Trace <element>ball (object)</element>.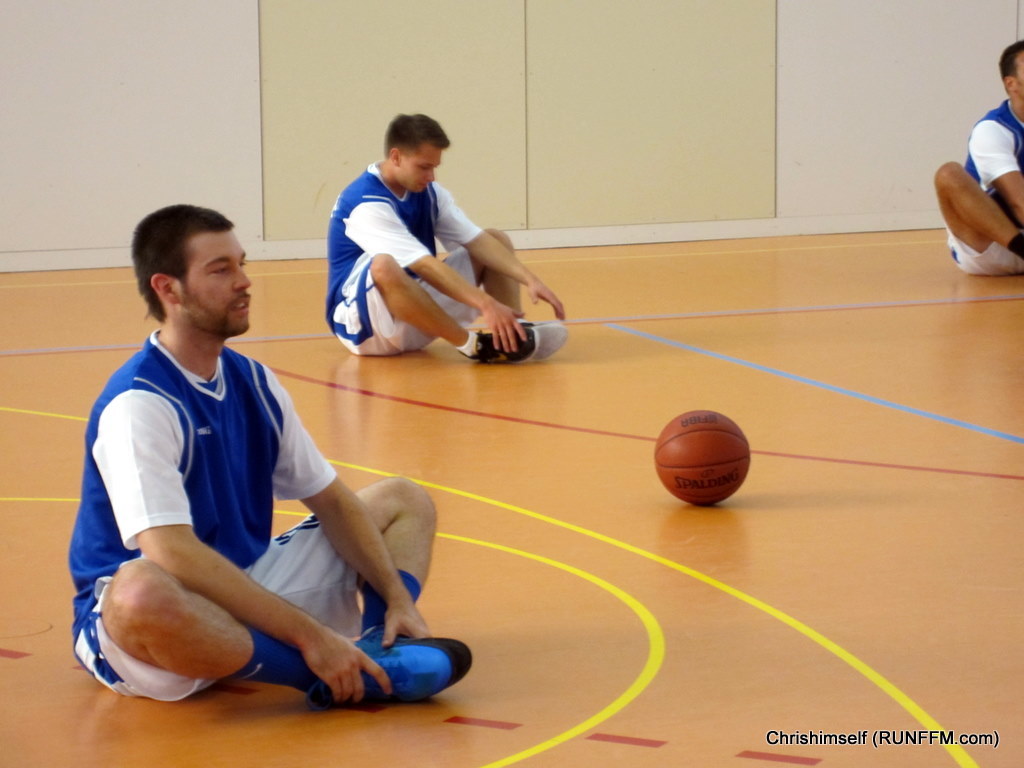
Traced to (x1=654, y1=408, x2=751, y2=507).
